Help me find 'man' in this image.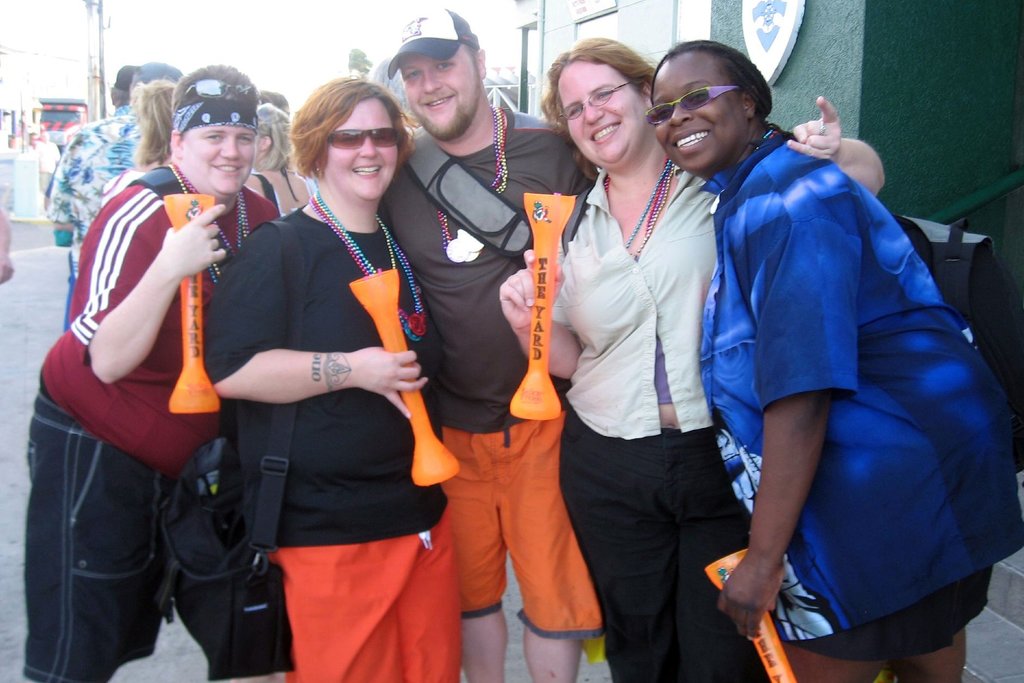
Found it: select_region(10, 60, 292, 682).
